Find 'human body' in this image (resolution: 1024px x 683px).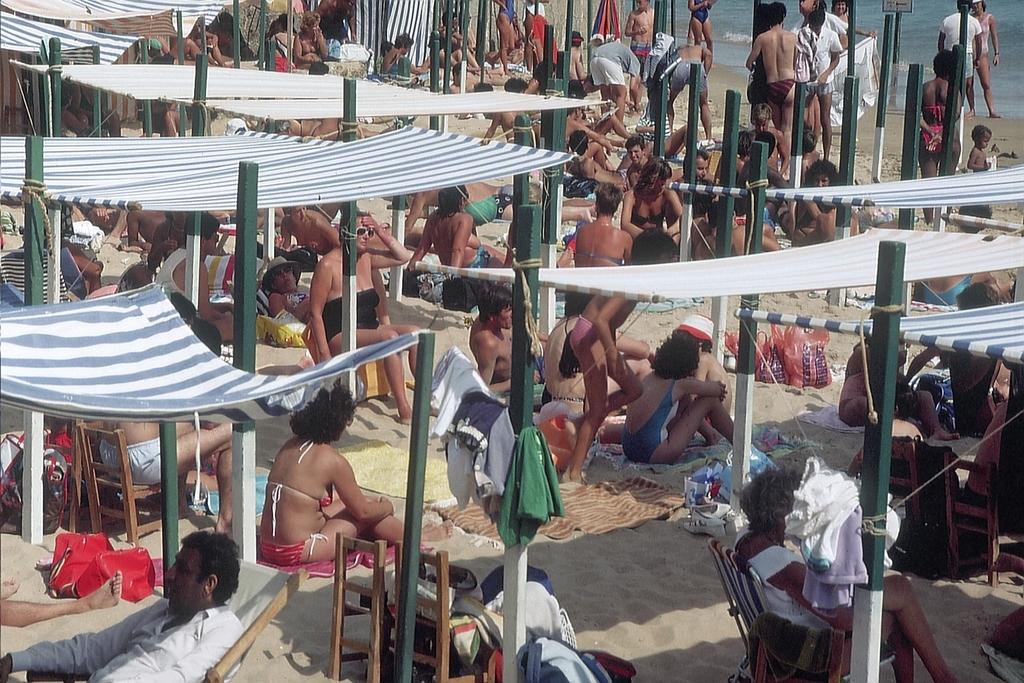
(0,596,246,682).
